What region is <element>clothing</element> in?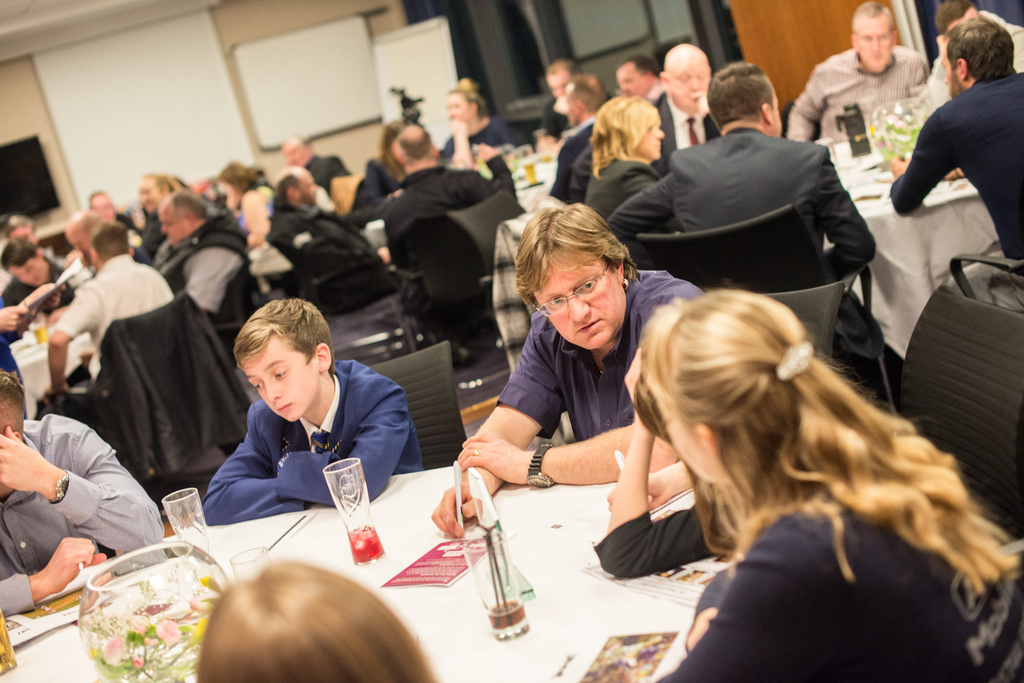
x1=894, y1=75, x2=1023, y2=311.
